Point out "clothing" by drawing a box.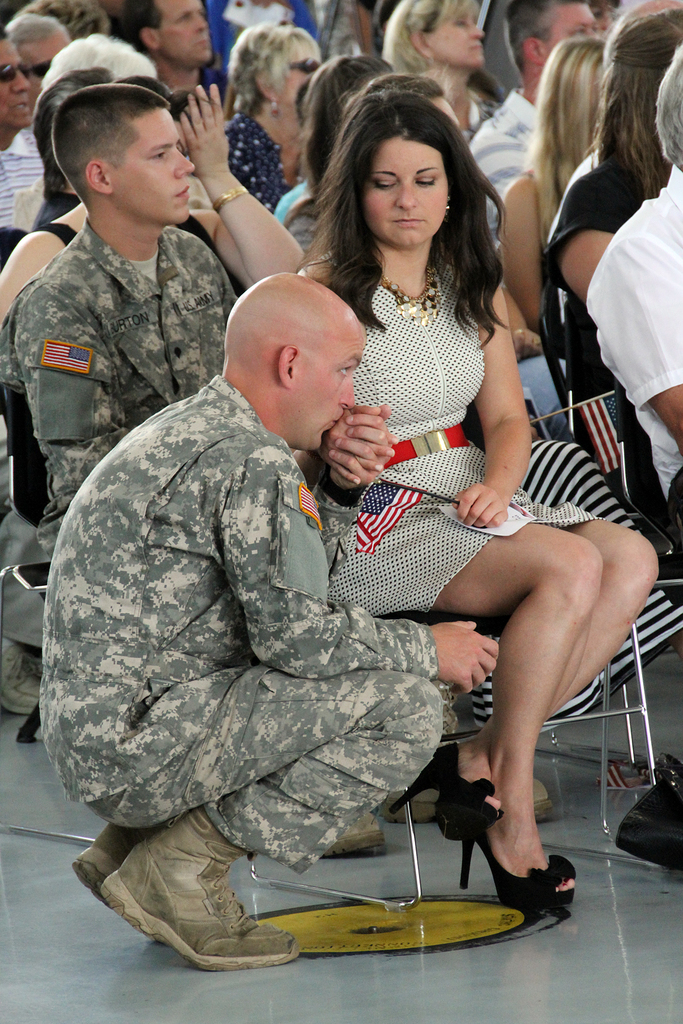
[left=272, top=170, right=313, bottom=232].
